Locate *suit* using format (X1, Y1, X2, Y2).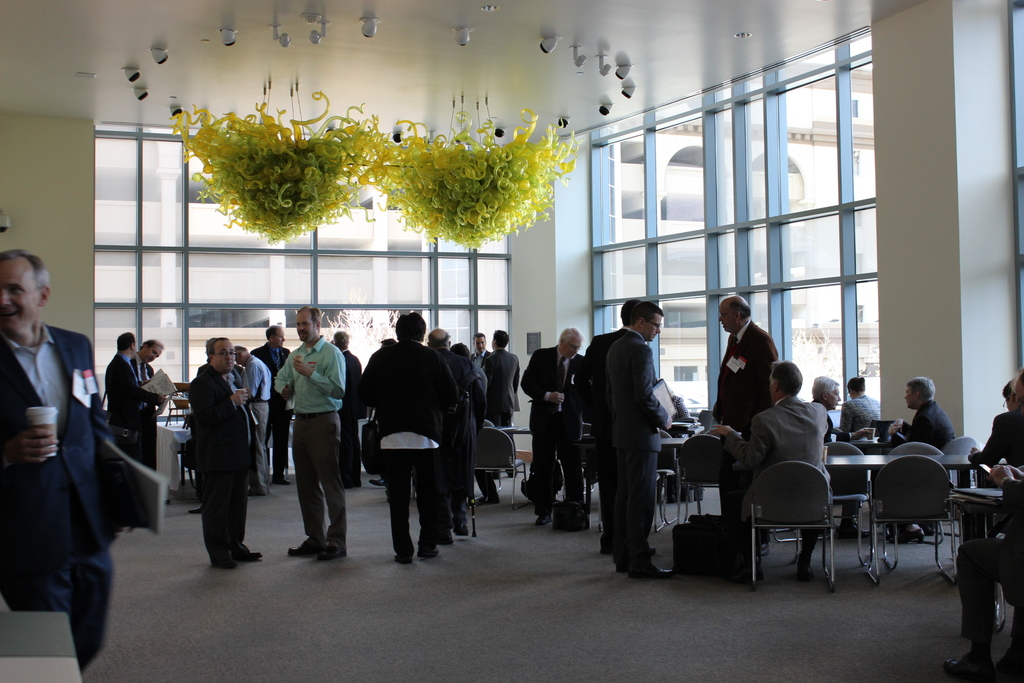
(189, 363, 259, 567).
